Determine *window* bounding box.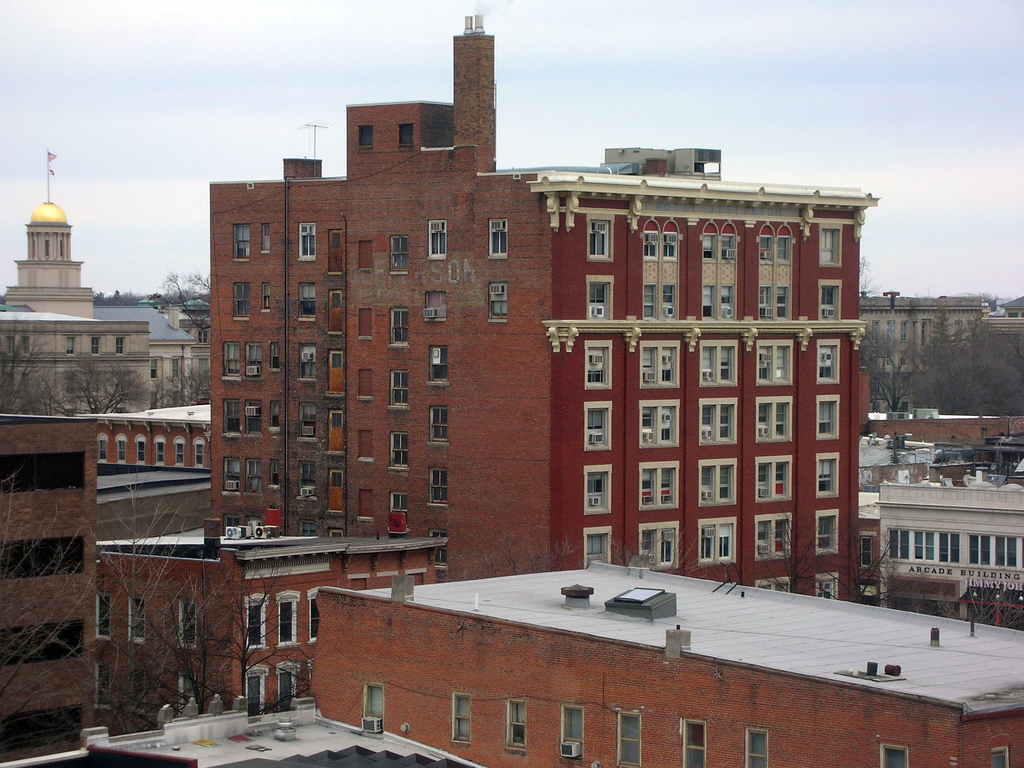
Determined: rect(506, 700, 526, 752).
